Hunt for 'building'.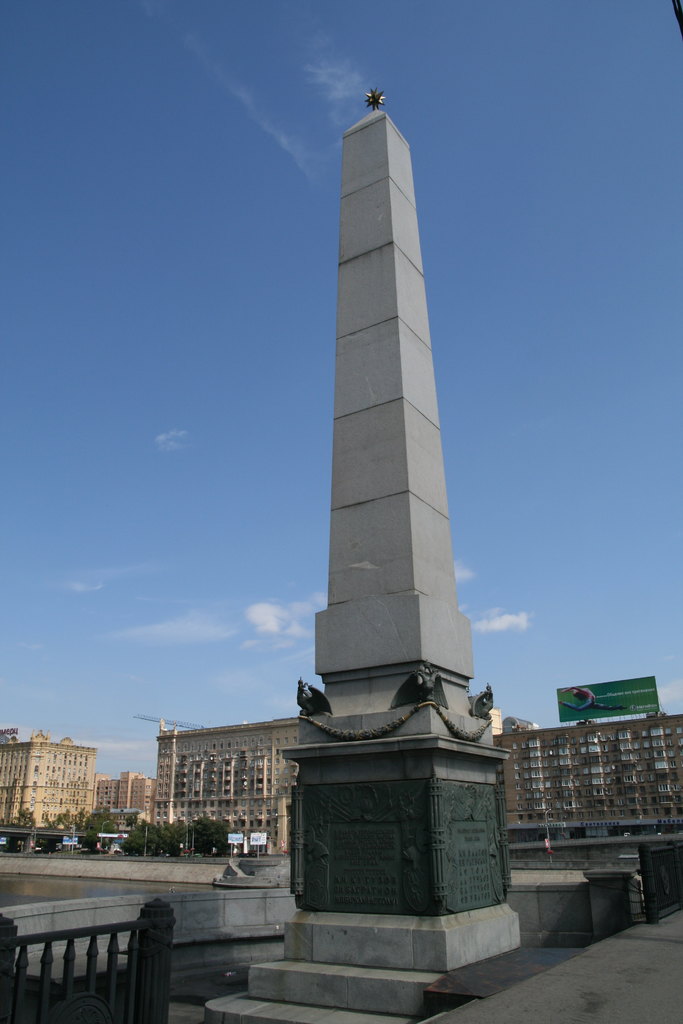
Hunted down at (x1=134, y1=713, x2=297, y2=852).
